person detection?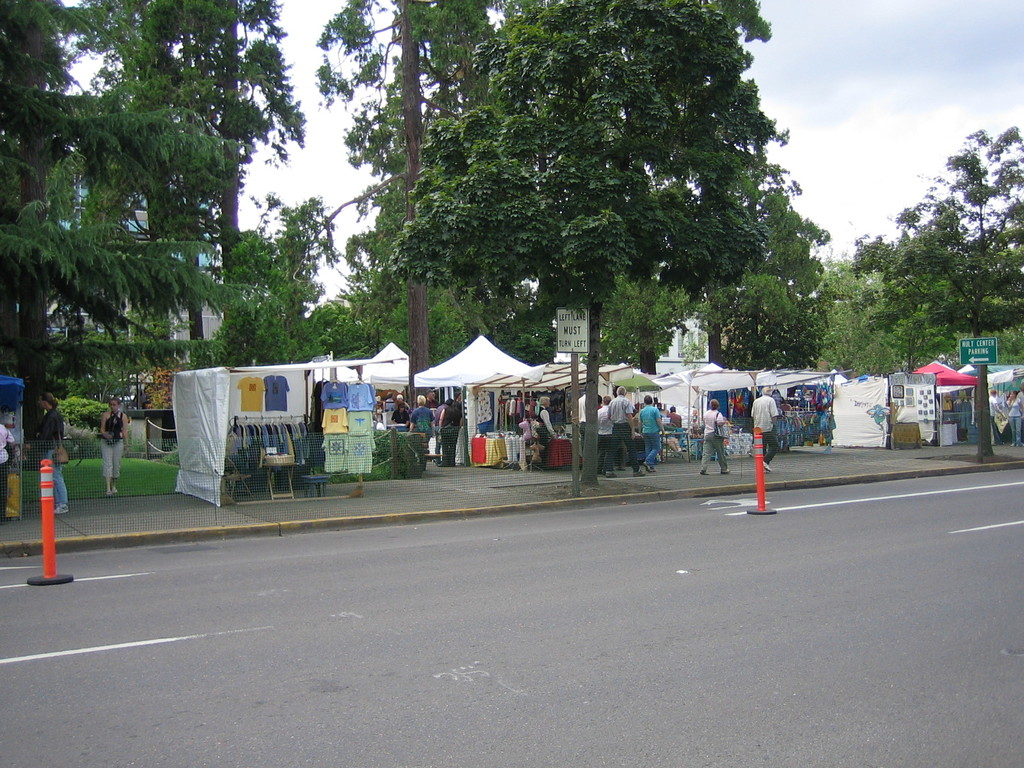
crop(439, 401, 461, 465)
